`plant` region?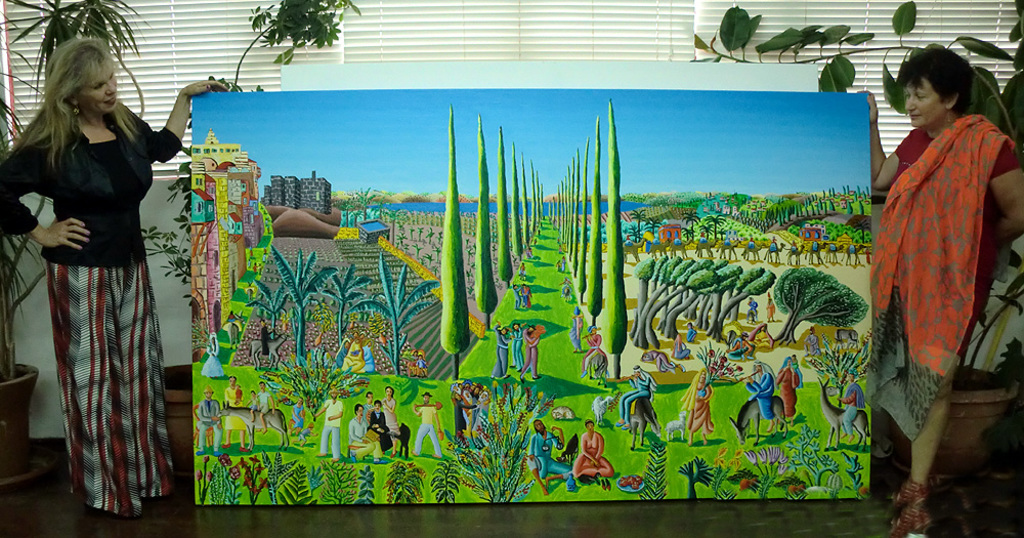
box=[360, 307, 387, 336]
